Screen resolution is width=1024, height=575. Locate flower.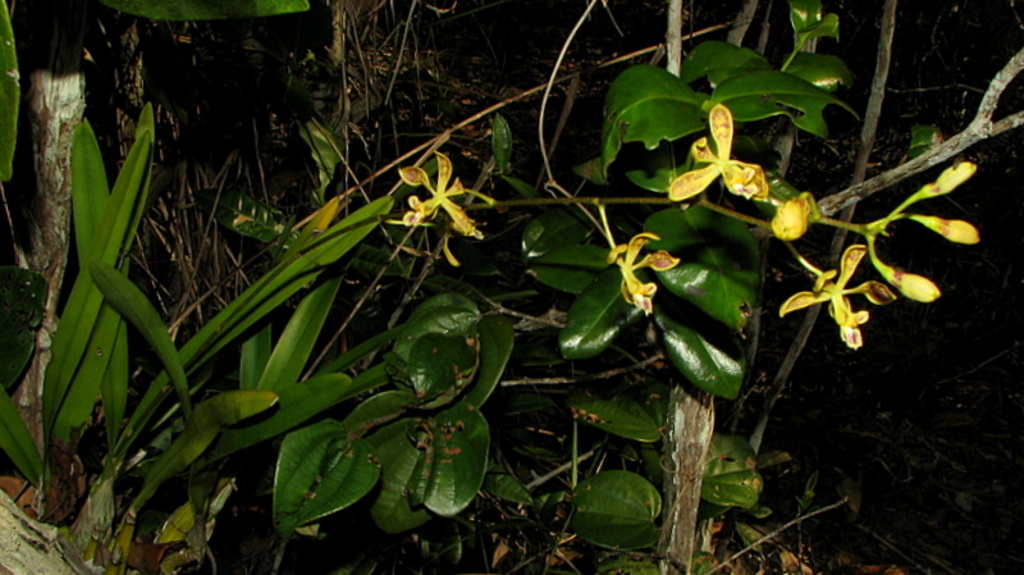
left=600, top=205, right=678, bottom=312.
